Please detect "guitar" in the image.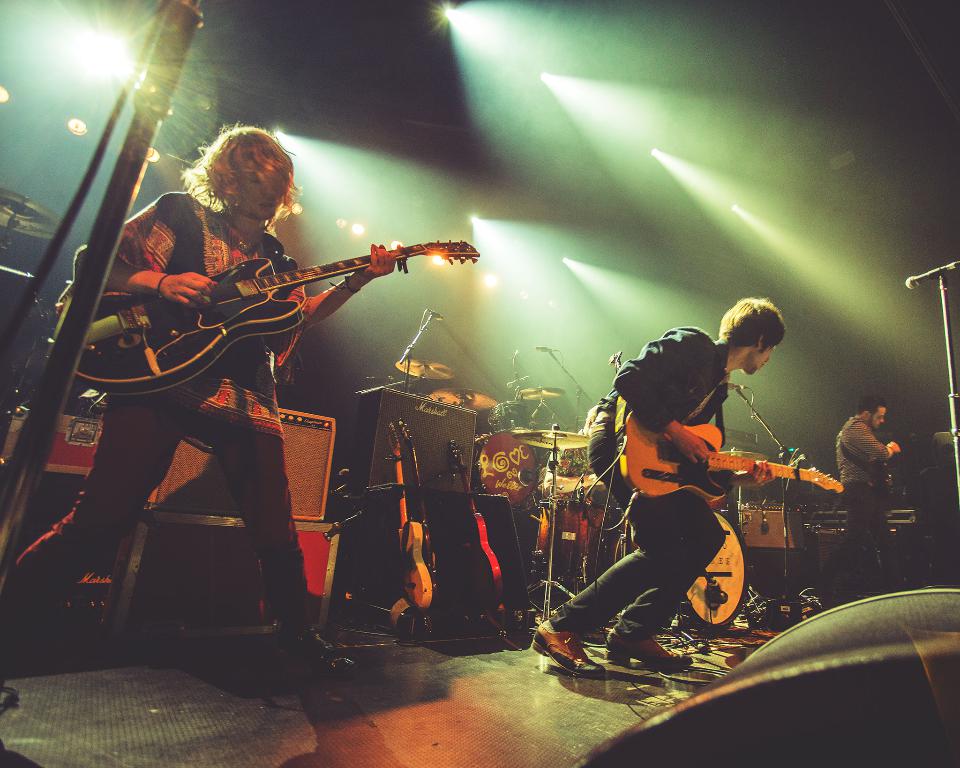
[left=398, top=428, right=449, bottom=619].
